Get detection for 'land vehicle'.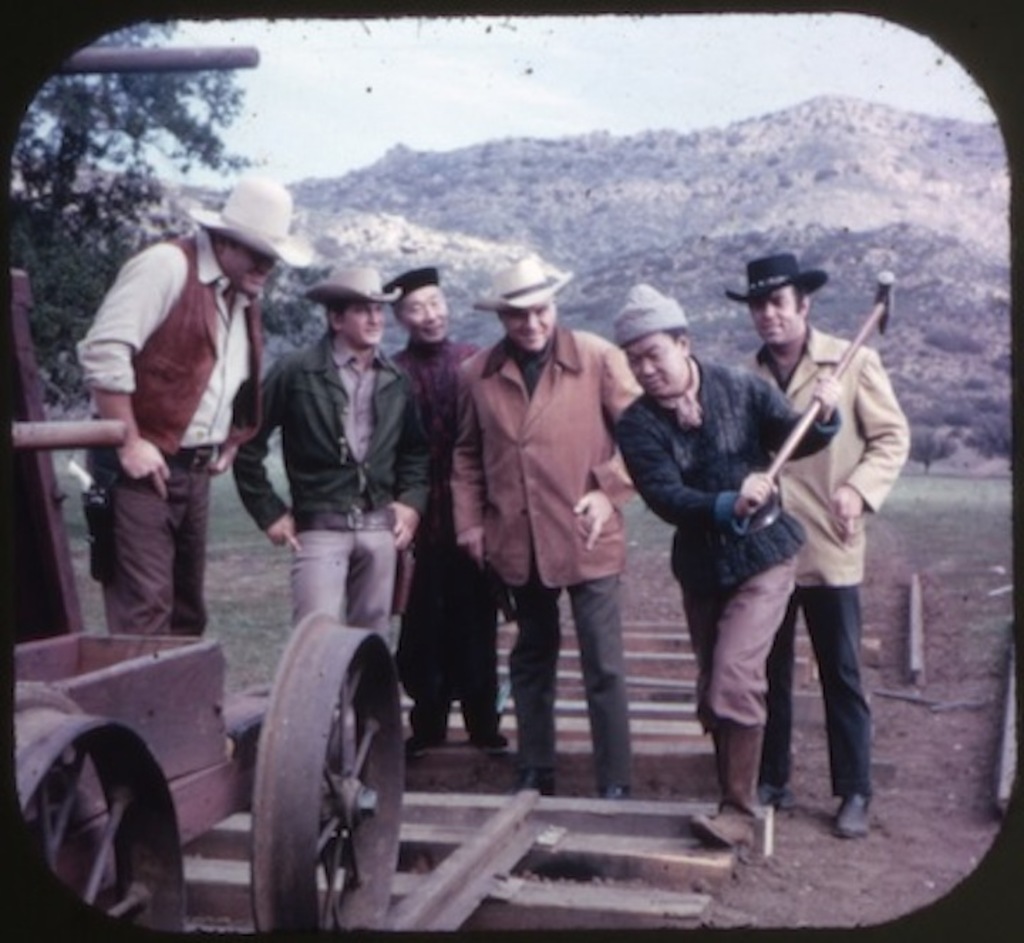
Detection: (left=13, top=613, right=407, bottom=929).
